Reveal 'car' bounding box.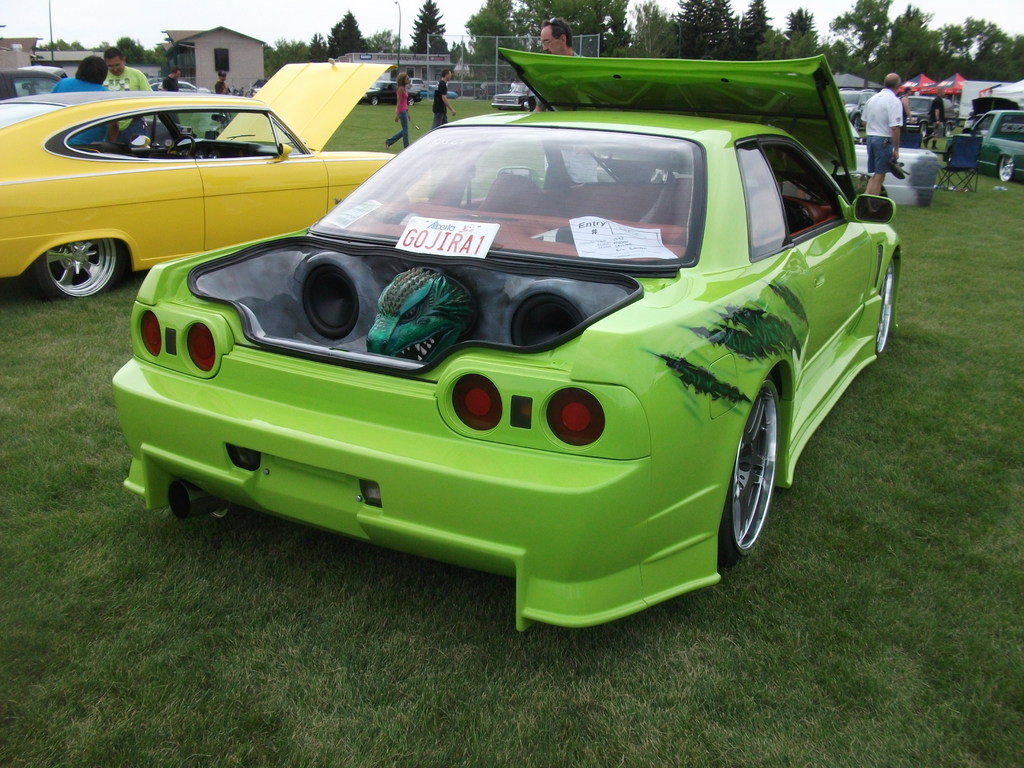
Revealed: [943,106,1023,191].
